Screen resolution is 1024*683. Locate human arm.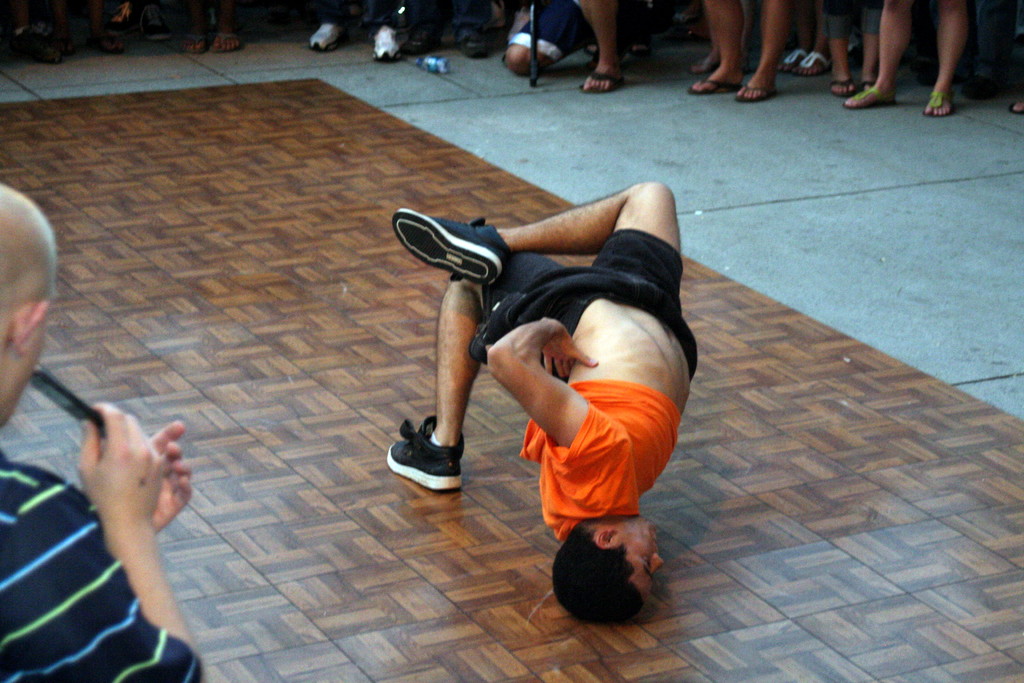
box=[148, 417, 195, 539].
